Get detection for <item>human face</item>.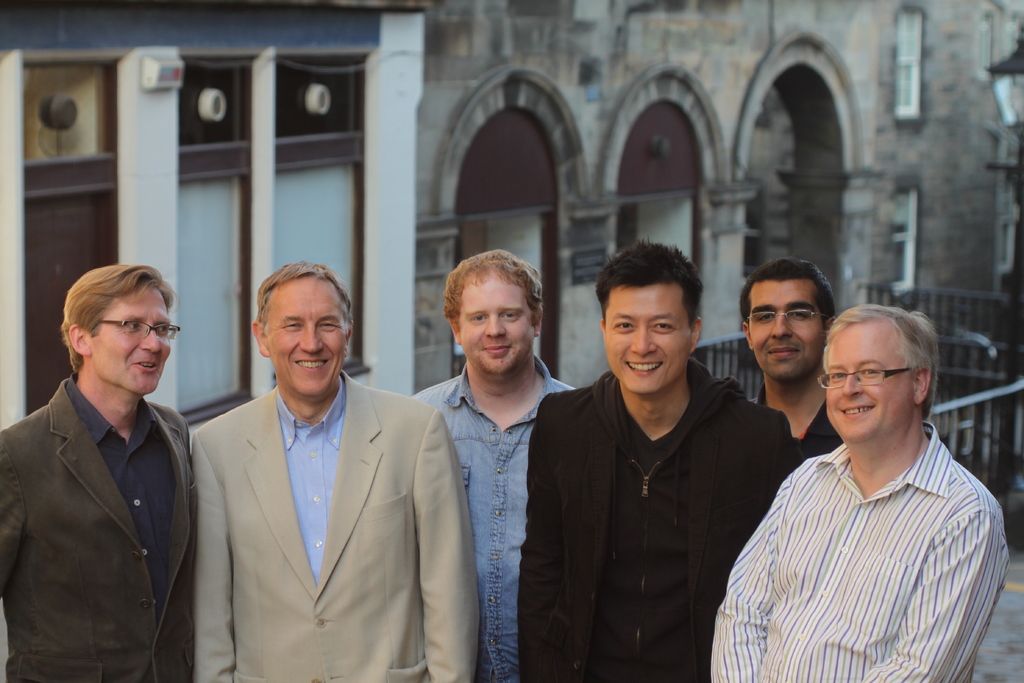
Detection: {"left": 94, "top": 284, "right": 173, "bottom": 395}.
